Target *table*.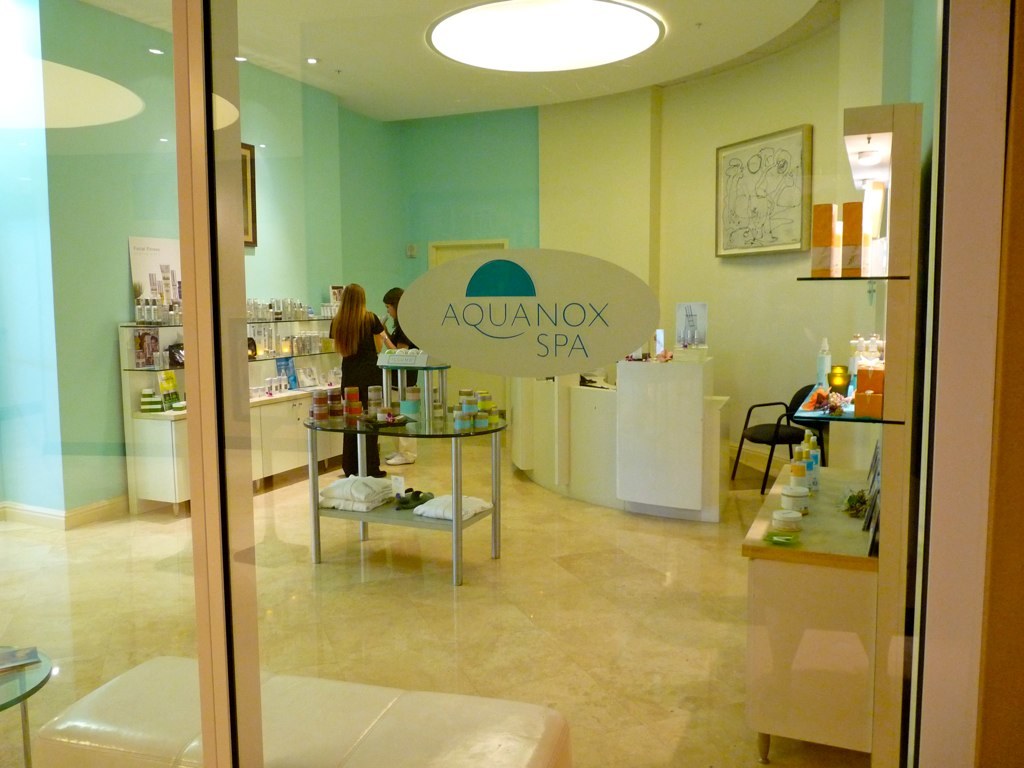
Target region: (302, 396, 502, 588).
